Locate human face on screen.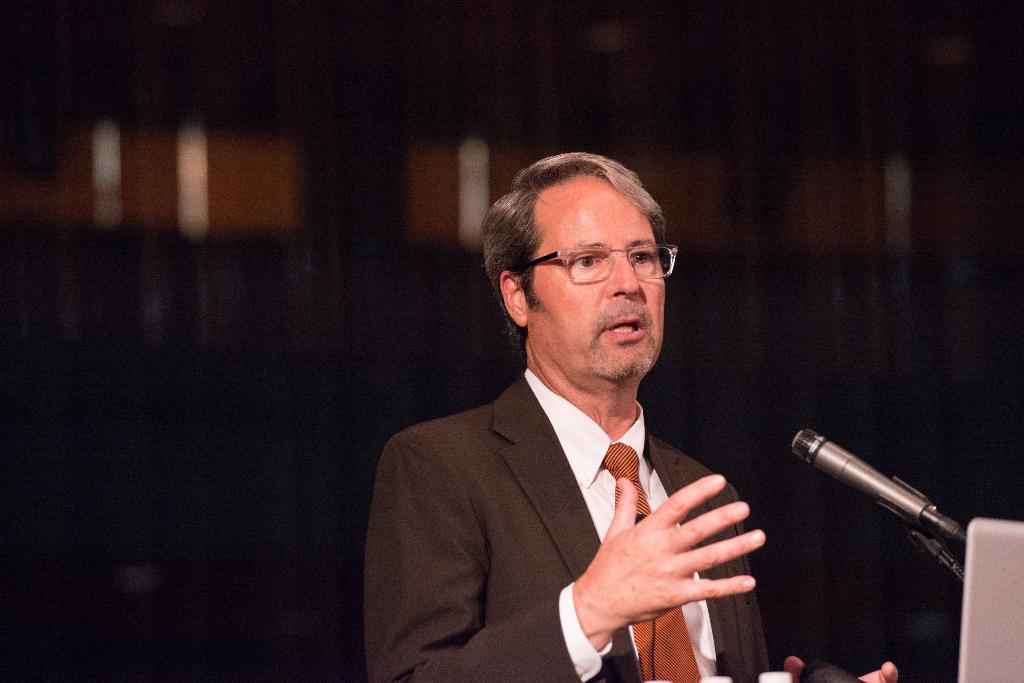
On screen at left=532, top=175, right=661, bottom=384.
